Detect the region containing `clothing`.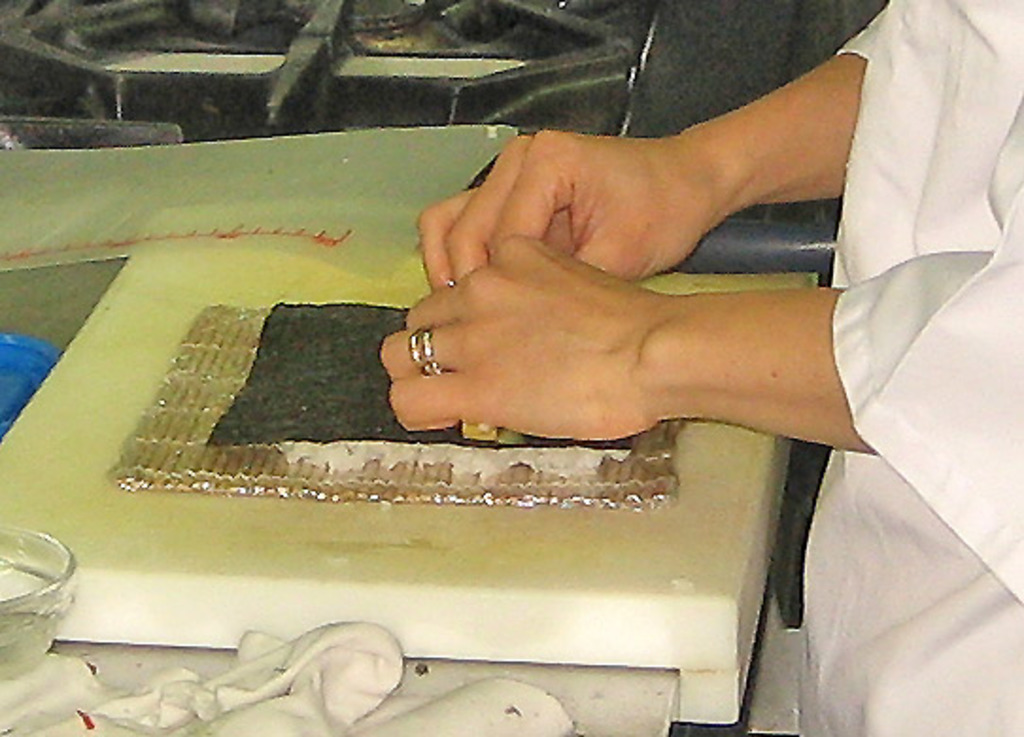
x1=763 y1=0 x2=1022 y2=735.
